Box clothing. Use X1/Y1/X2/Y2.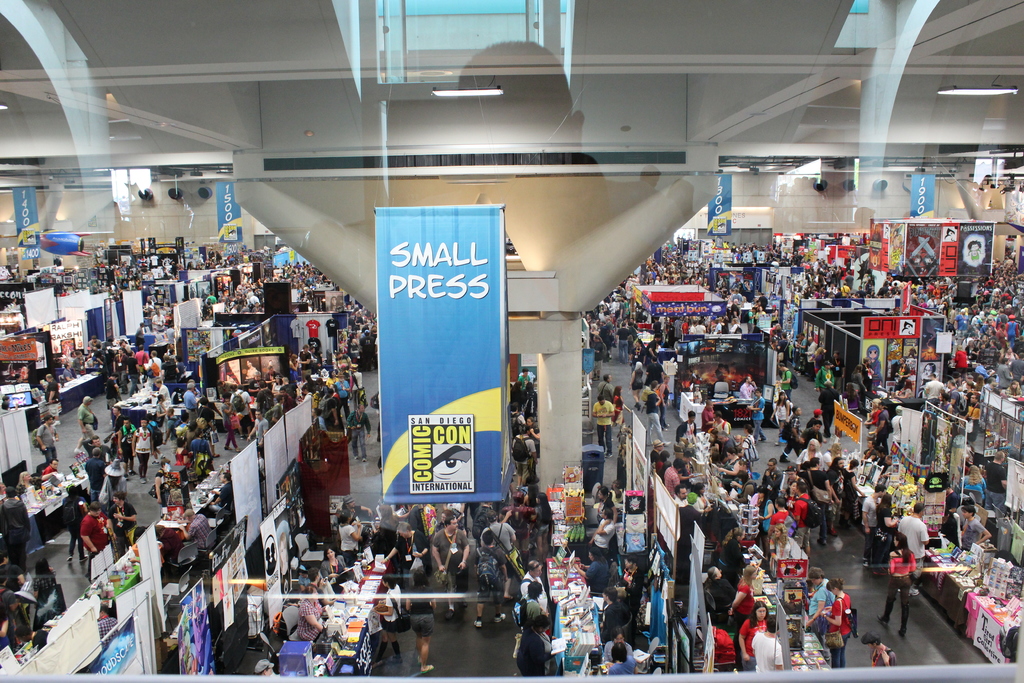
470/545/507/605.
